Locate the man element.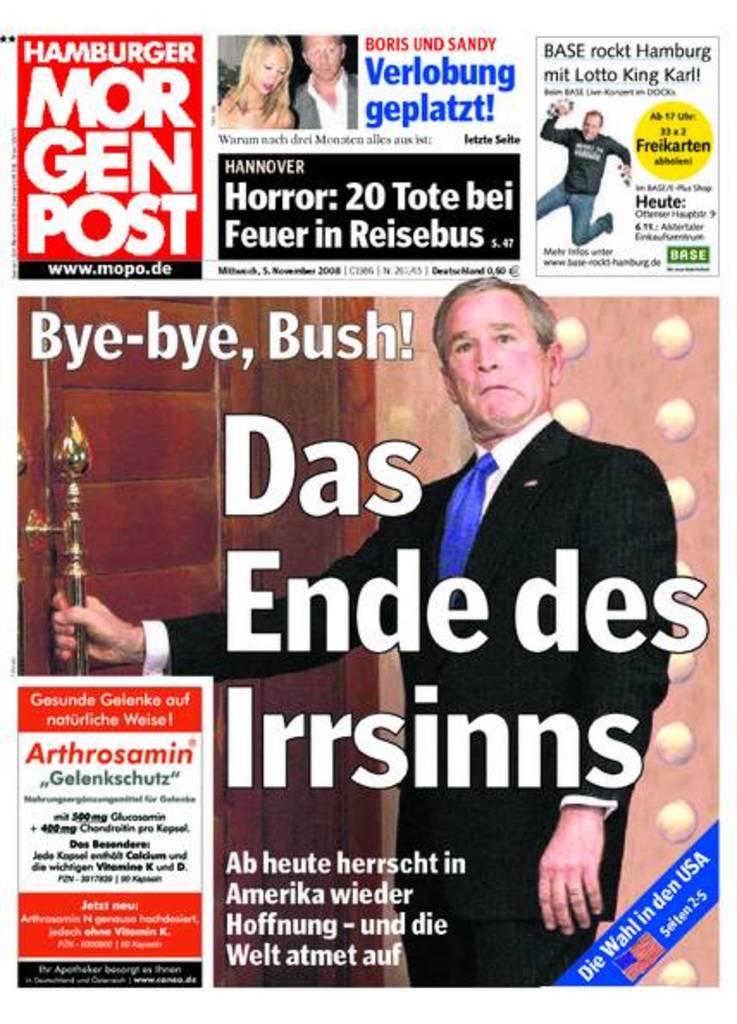
Element bbox: (289,34,358,127).
